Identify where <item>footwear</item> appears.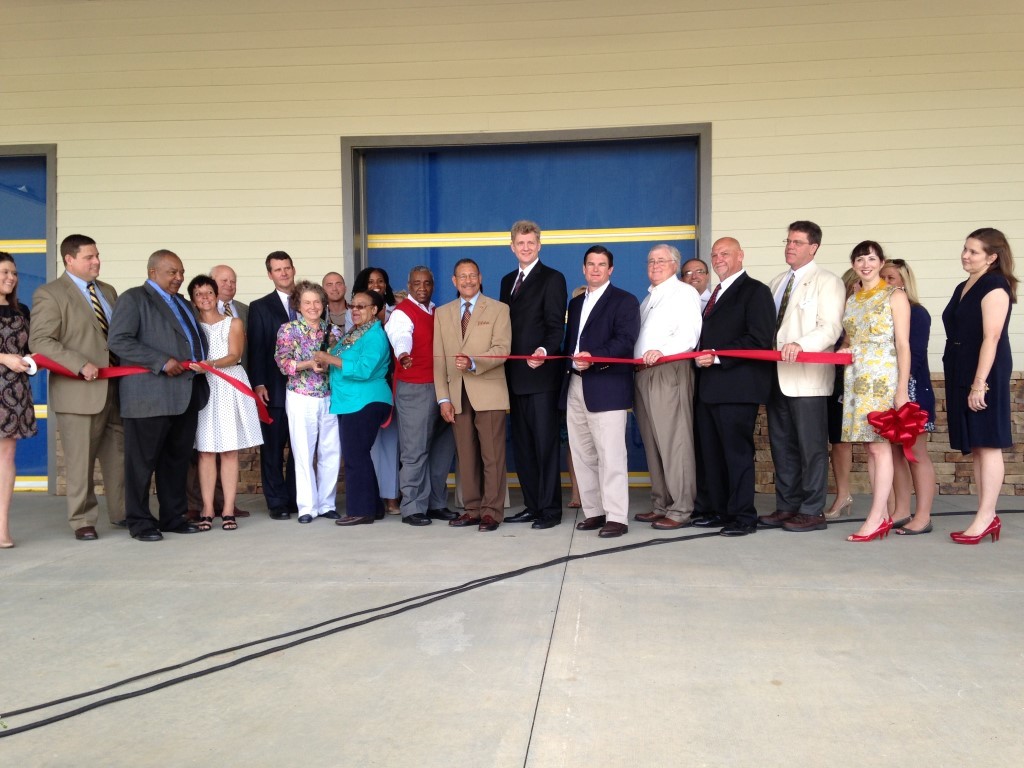
Appears at region(893, 517, 911, 529).
